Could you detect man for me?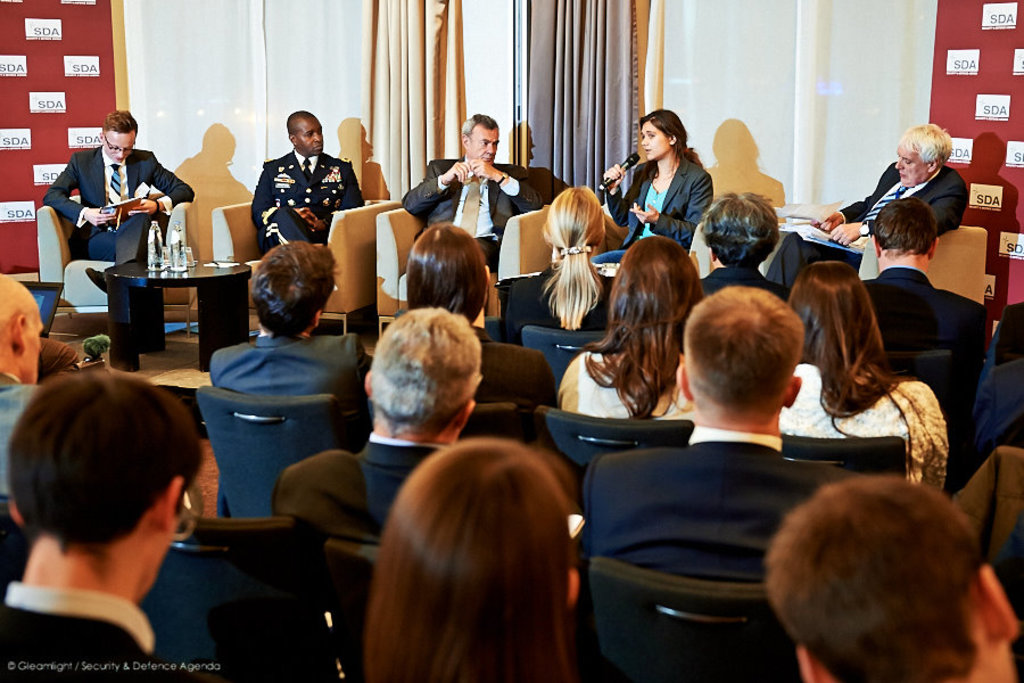
Detection result: box=[0, 270, 44, 502].
